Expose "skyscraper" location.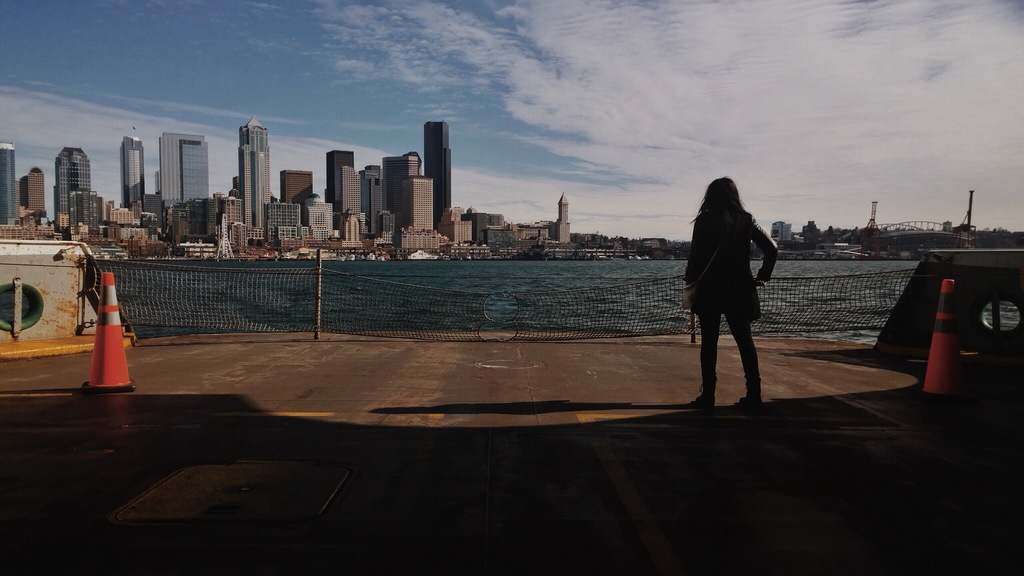
Exposed at 54, 148, 92, 235.
